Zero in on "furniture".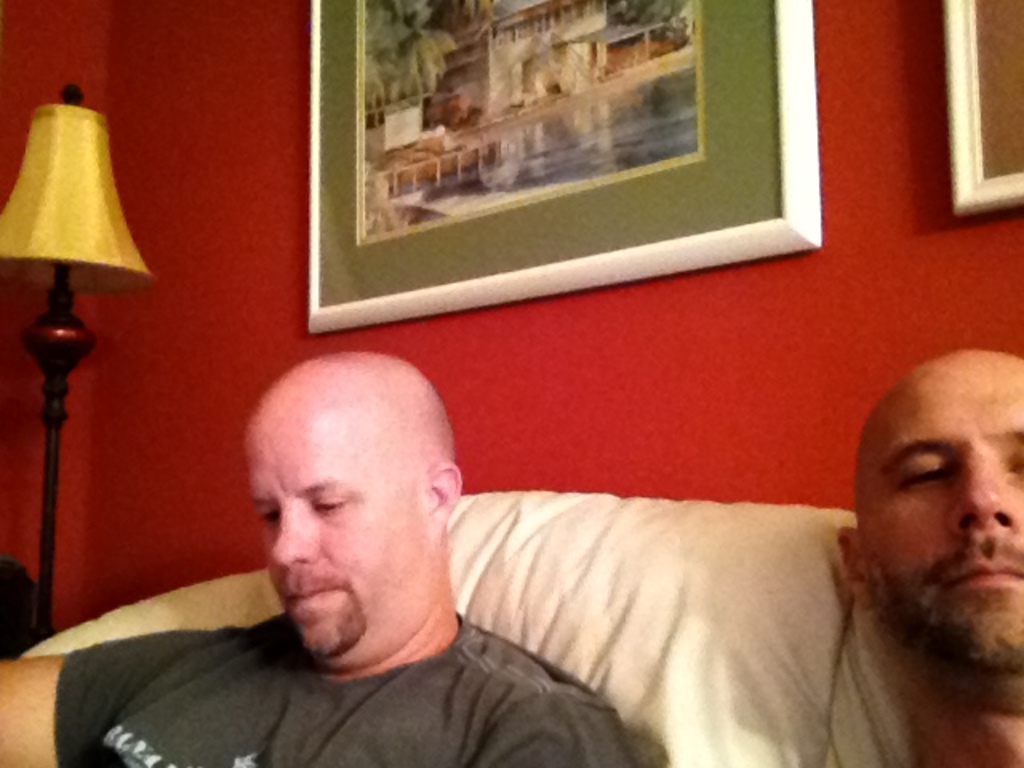
Zeroed in: Rect(21, 491, 910, 766).
